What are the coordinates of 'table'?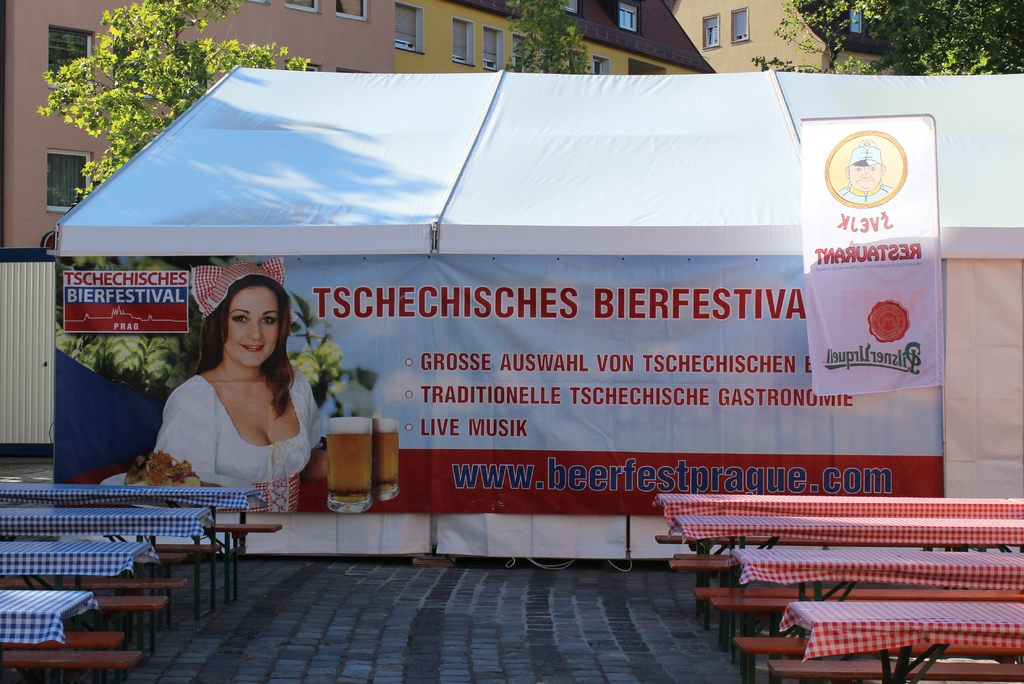
(left=651, top=493, right=1023, bottom=527).
